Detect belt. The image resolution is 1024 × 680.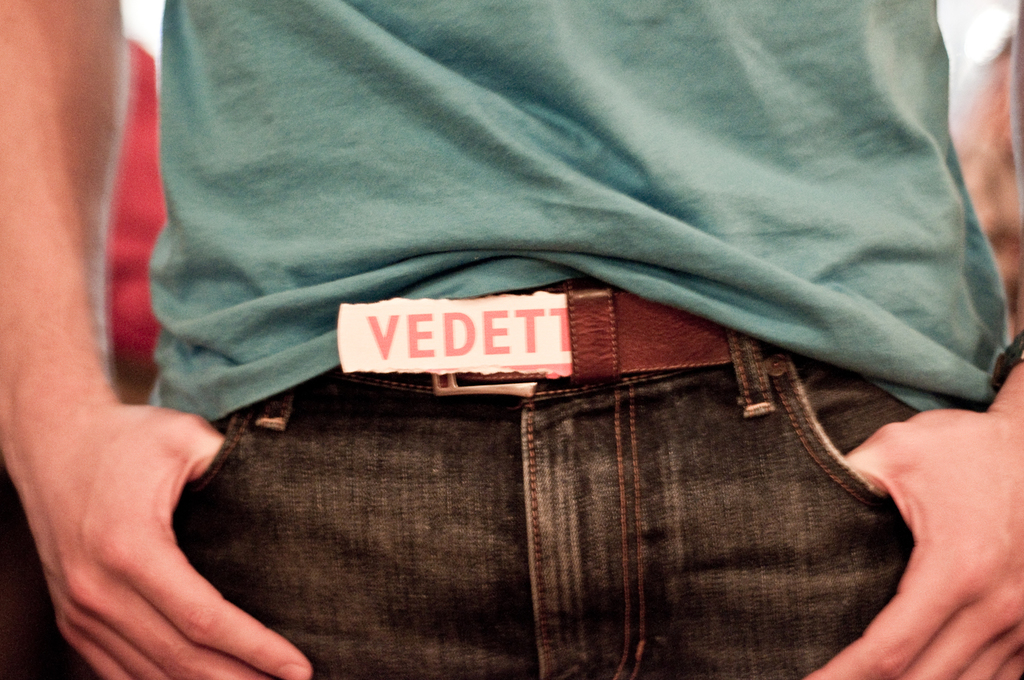
321 278 781 397.
